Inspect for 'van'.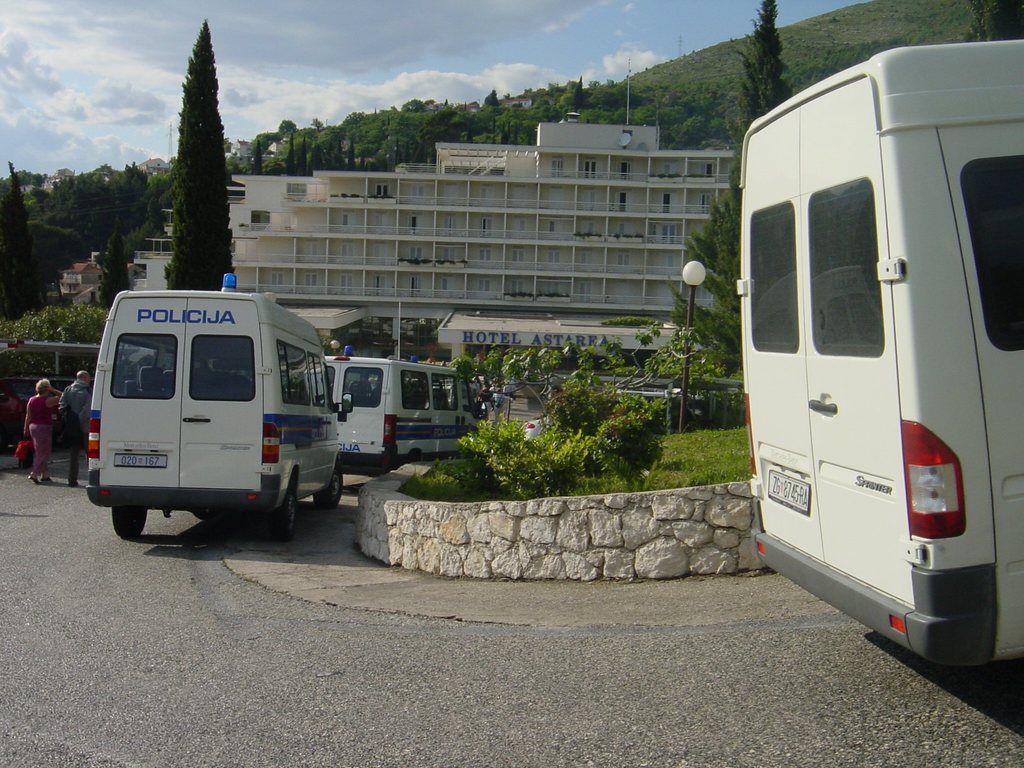
Inspection: bbox(320, 340, 492, 471).
